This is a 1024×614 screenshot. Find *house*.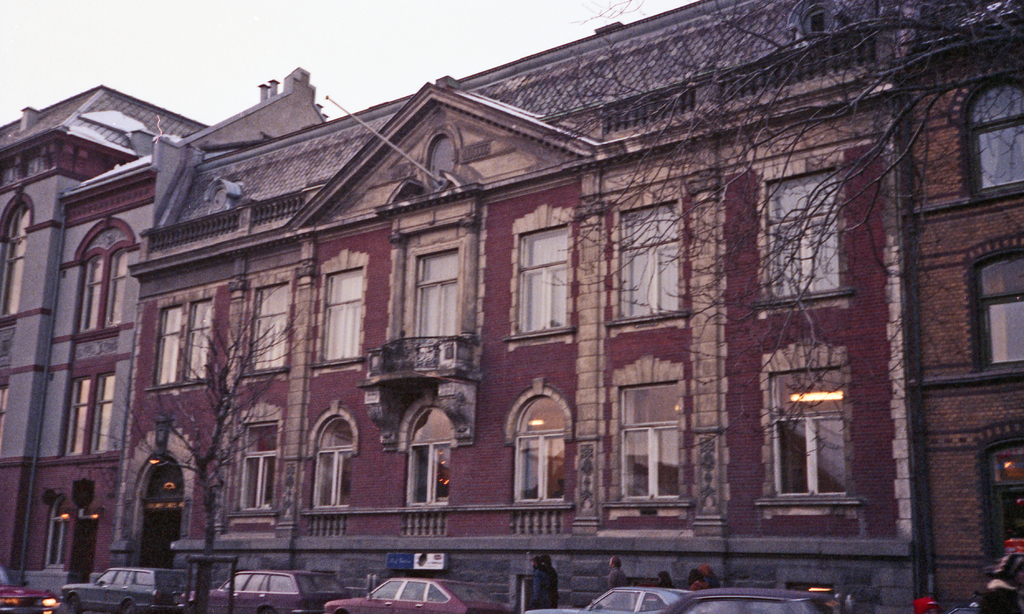
Bounding box: {"x1": 42, "y1": 23, "x2": 974, "y2": 608}.
